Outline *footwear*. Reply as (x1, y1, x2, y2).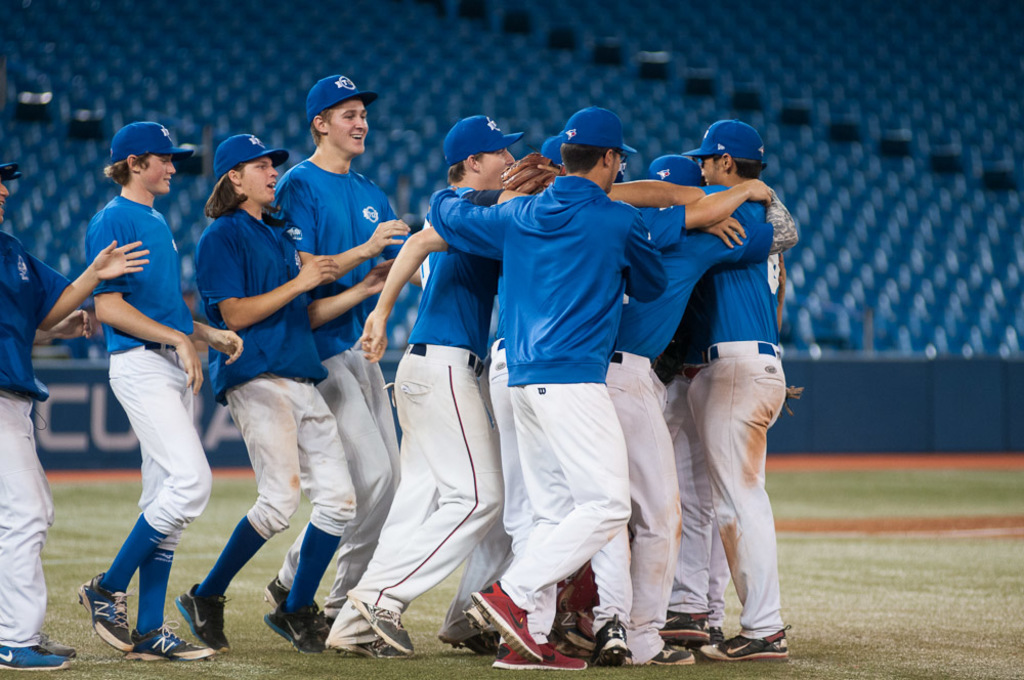
(473, 581, 545, 668).
